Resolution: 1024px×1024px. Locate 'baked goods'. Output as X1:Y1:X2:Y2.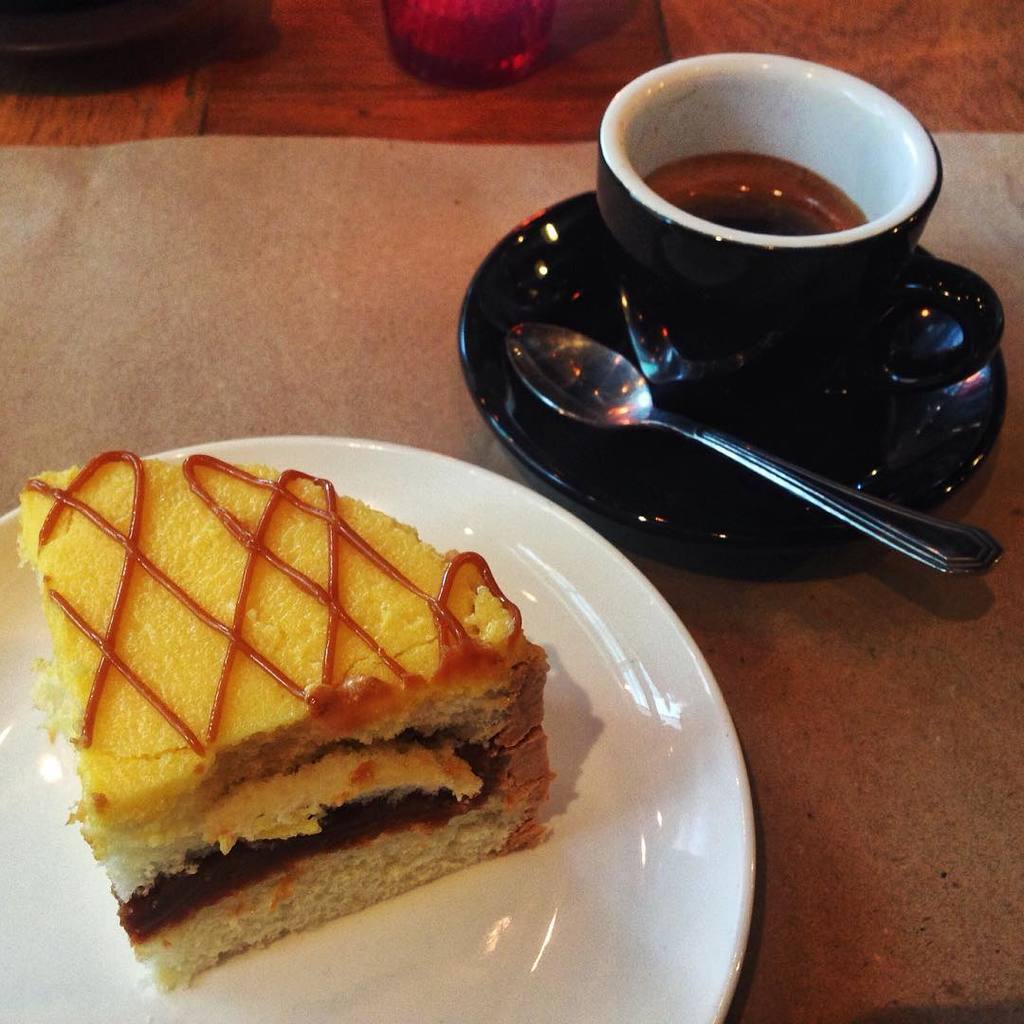
13:453:561:994.
